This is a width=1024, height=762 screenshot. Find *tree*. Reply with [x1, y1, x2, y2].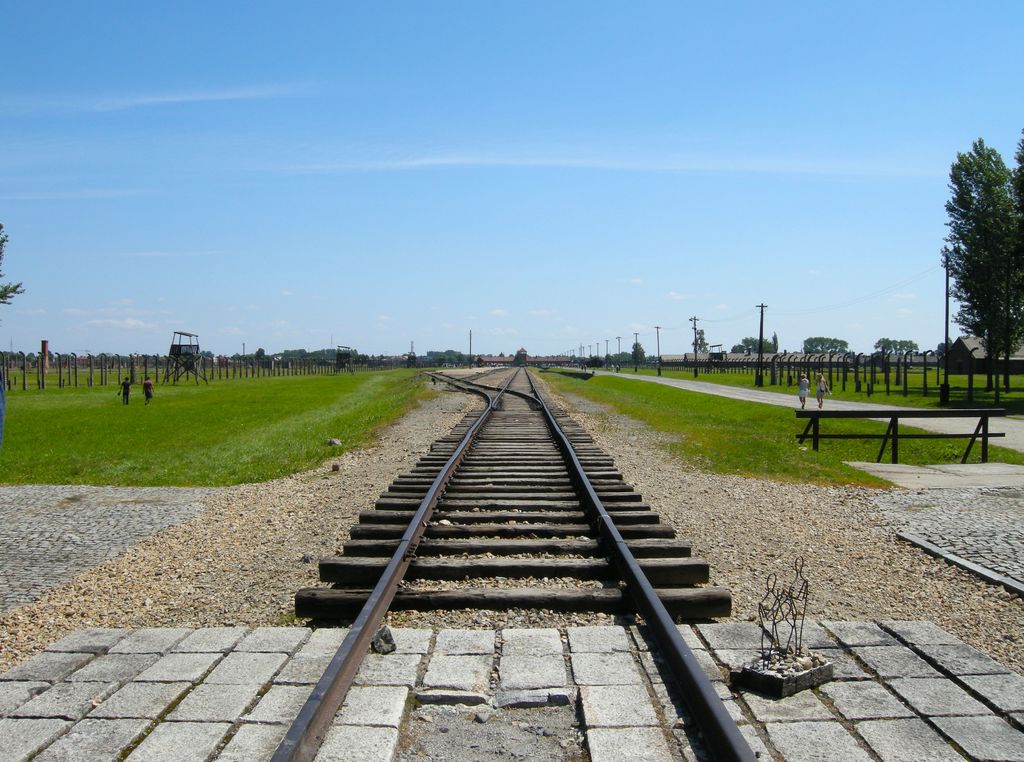
[889, 154, 1021, 380].
